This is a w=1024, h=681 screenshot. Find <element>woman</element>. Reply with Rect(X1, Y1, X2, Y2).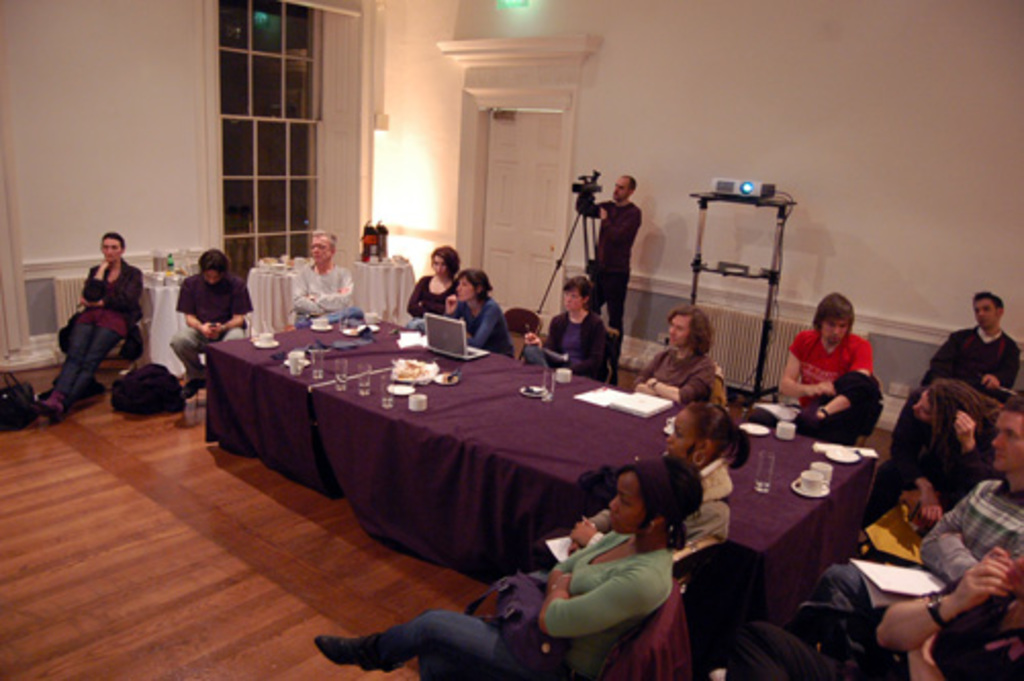
Rect(444, 268, 513, 360).
